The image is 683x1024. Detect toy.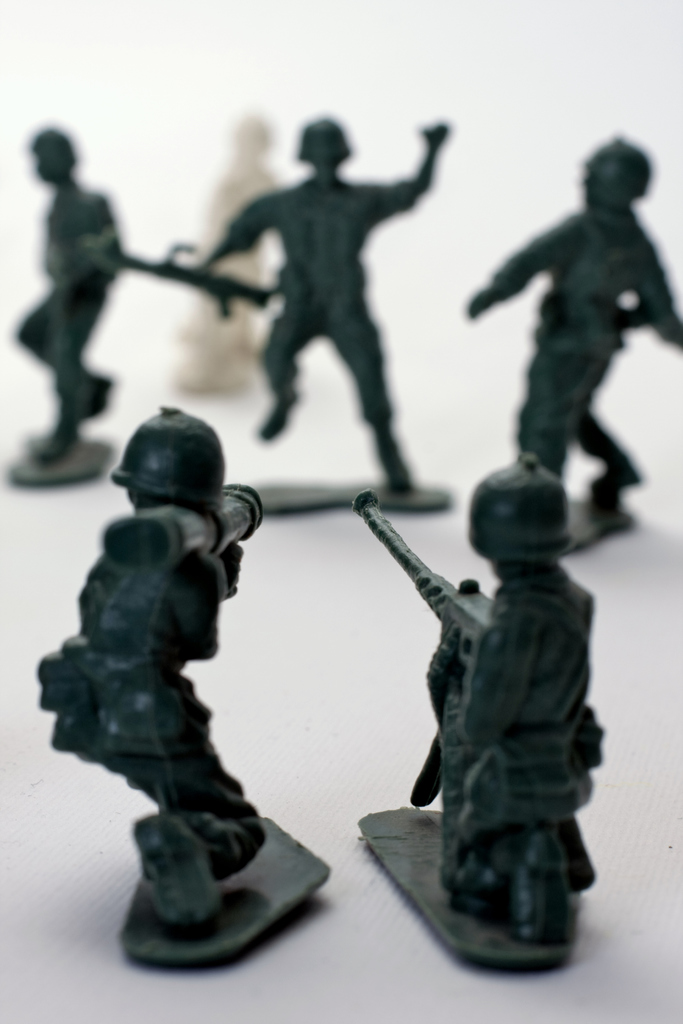
Detection: select_region(463, 143, 682, 556).
